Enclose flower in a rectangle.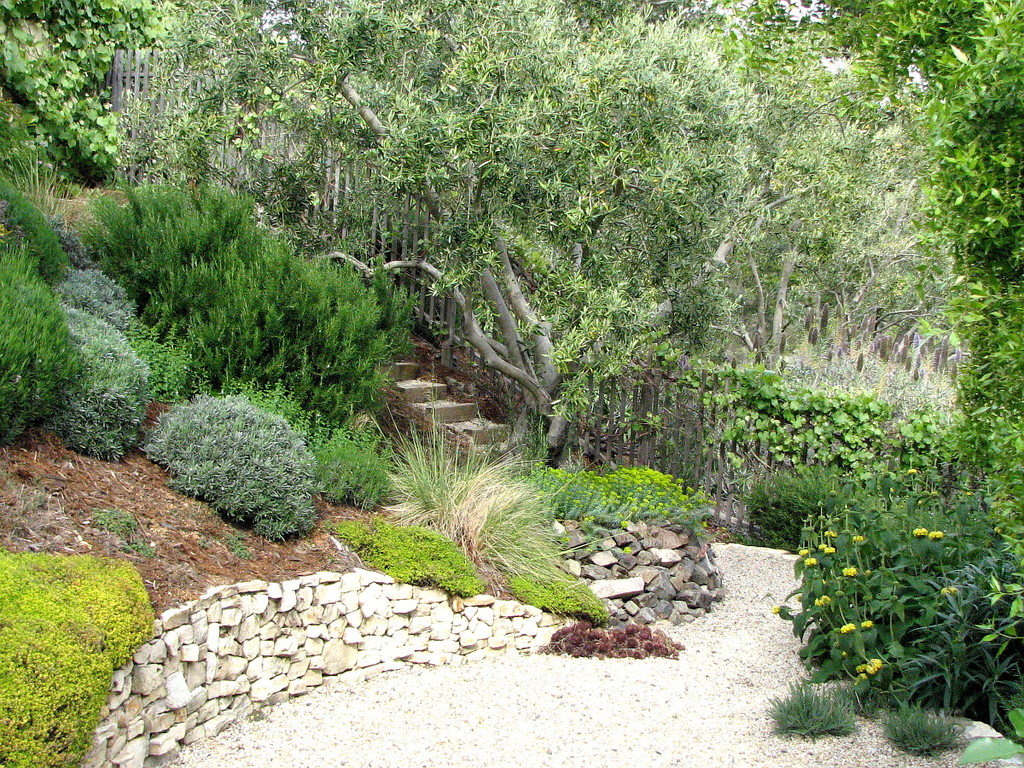
[842,565,857,577].
